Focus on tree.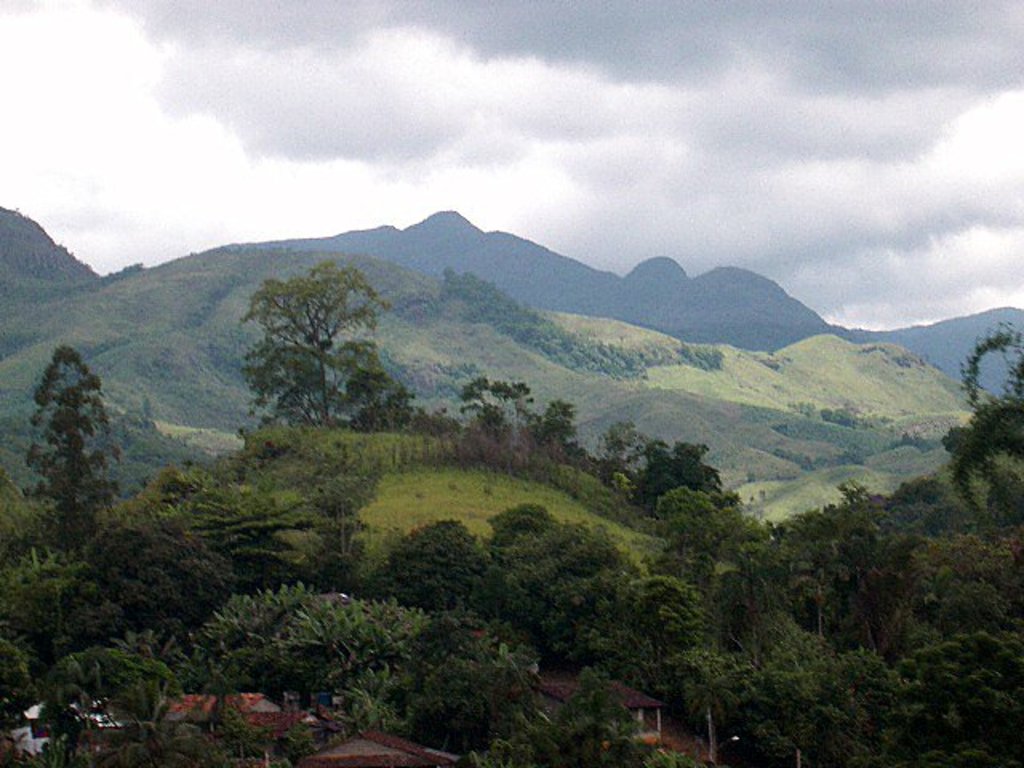
Focused at [left=638, top=446, right=720, bottom=517].
